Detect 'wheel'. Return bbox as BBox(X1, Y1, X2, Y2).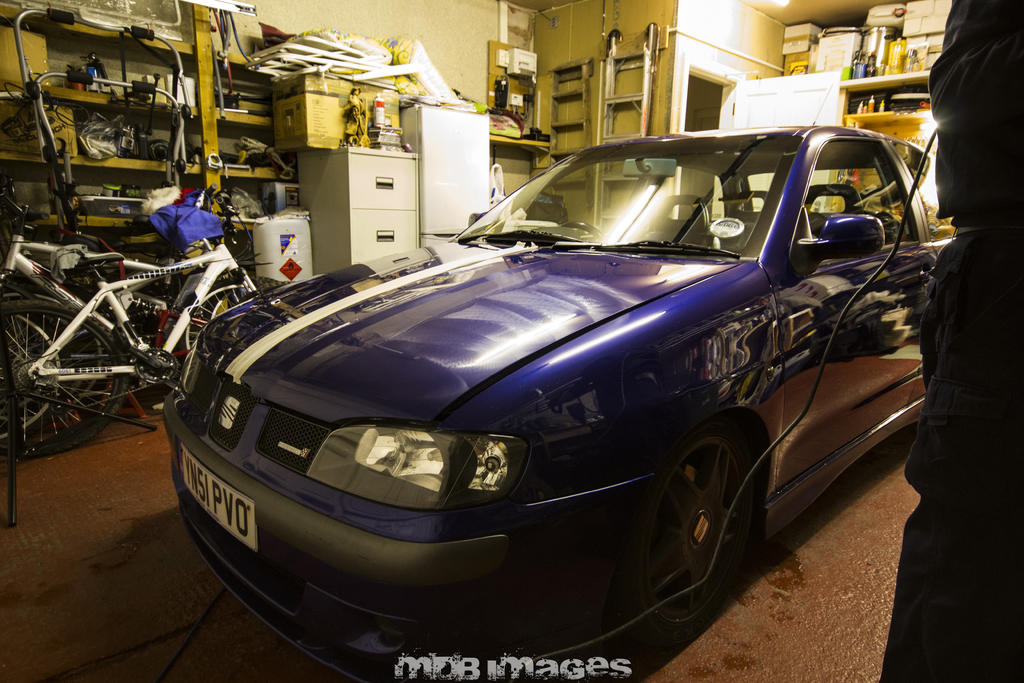
BBox(0, 287, 129, 459).
